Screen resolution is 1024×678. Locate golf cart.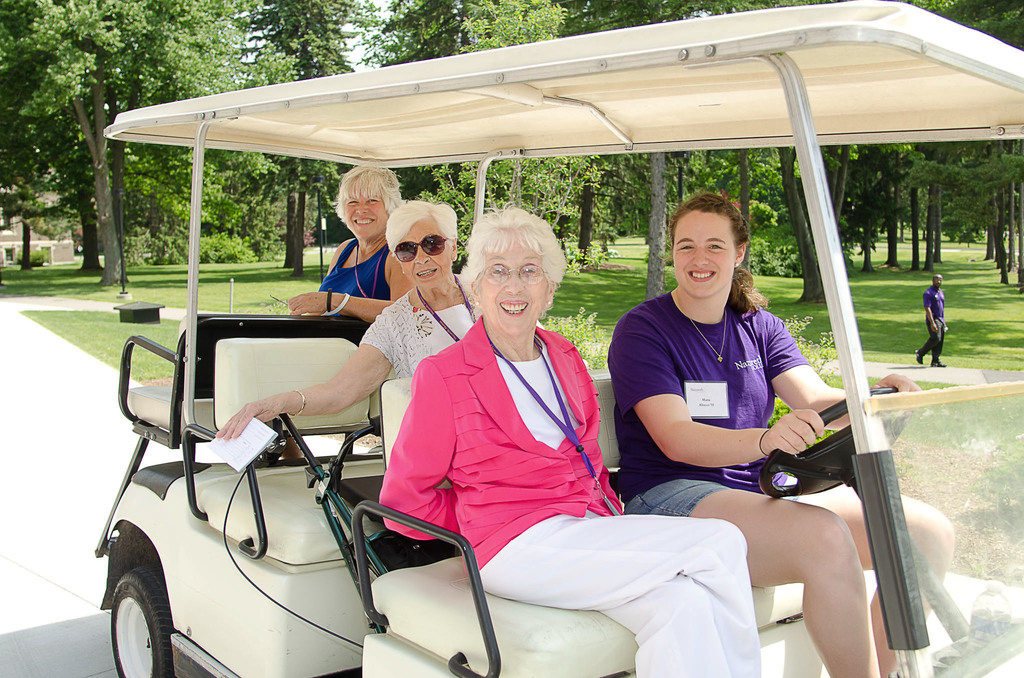
(x1=98, y1=0, x2=1023, y2=677).
